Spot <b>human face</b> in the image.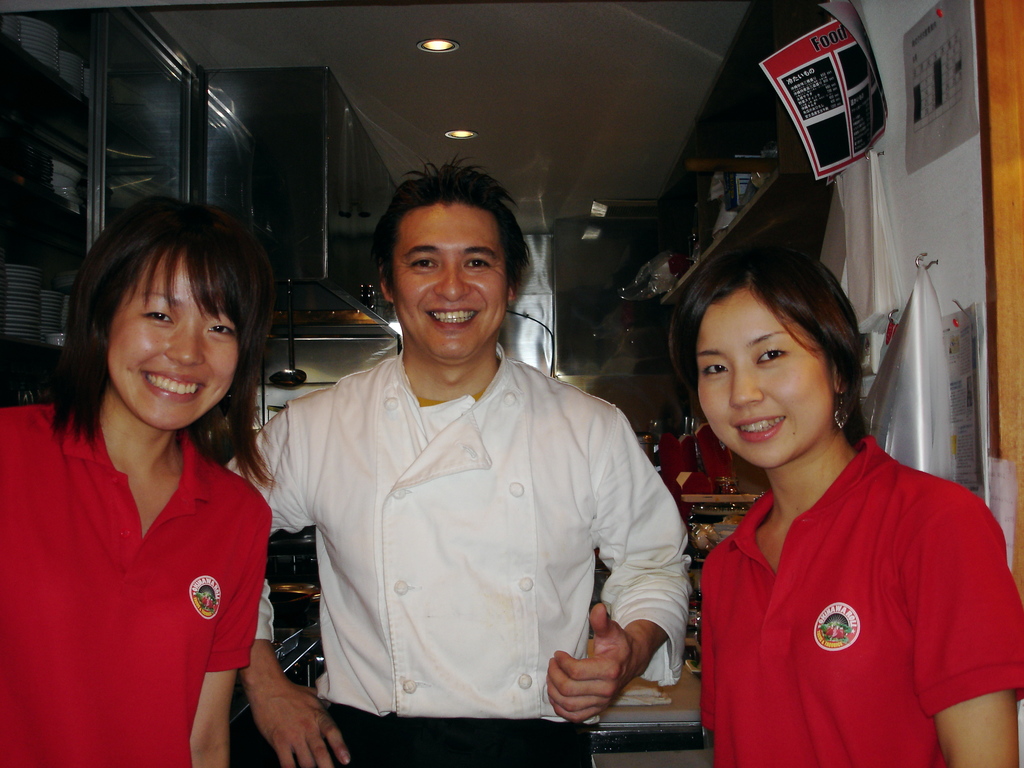
<b>human face</b> found at left=695, top=291, right=833, bottom=470.
